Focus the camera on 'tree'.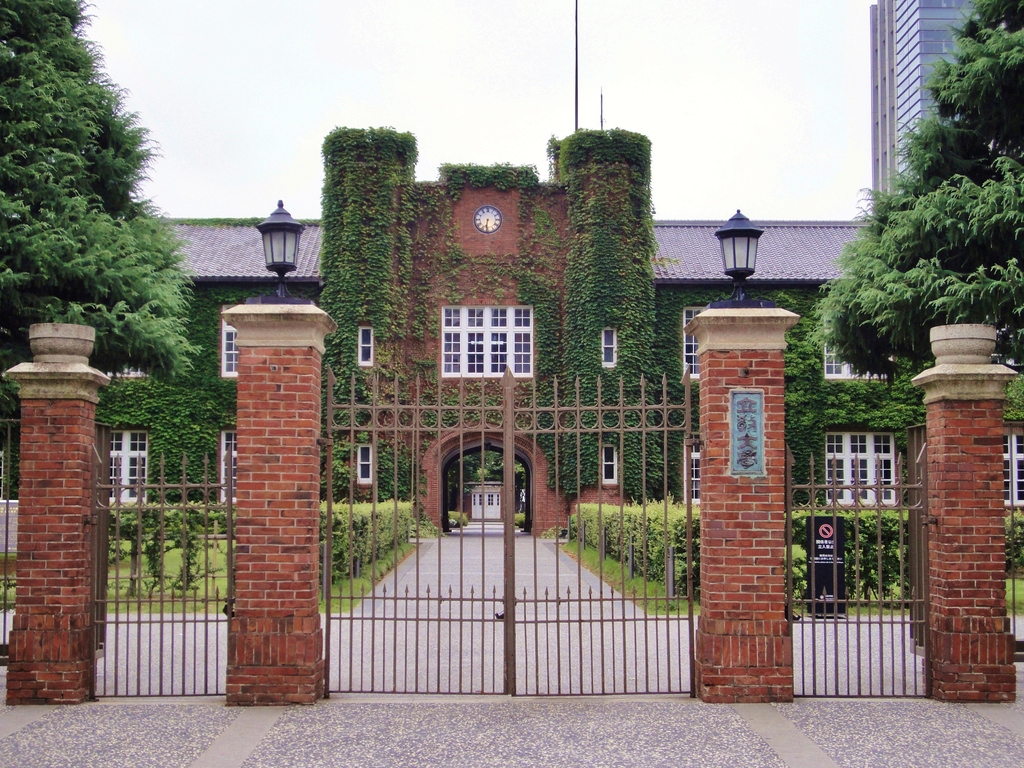
Focus region: 14, 26, 178, 408.
